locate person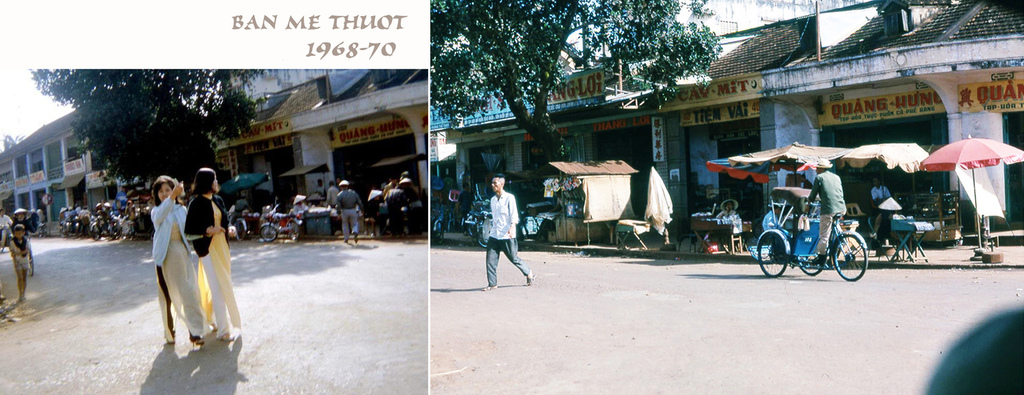
{"x1": 475, "y1": 162, "x2": 523, "y2": 278}
